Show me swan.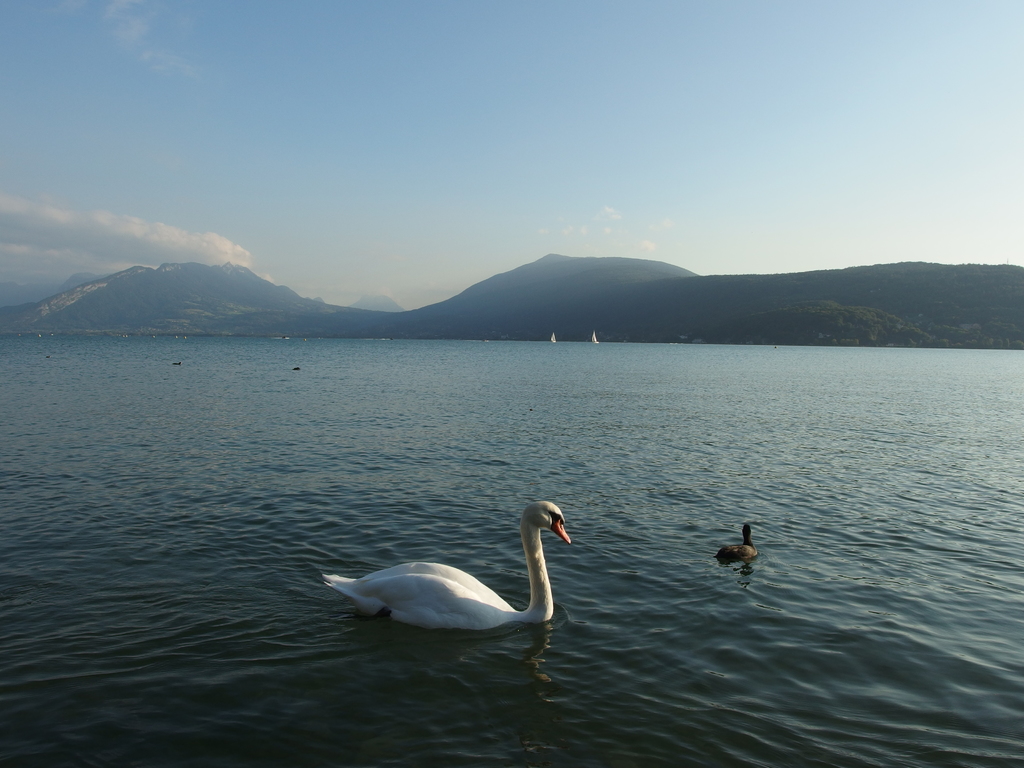
swan is here: bbox(343, 493, 602, 650).
